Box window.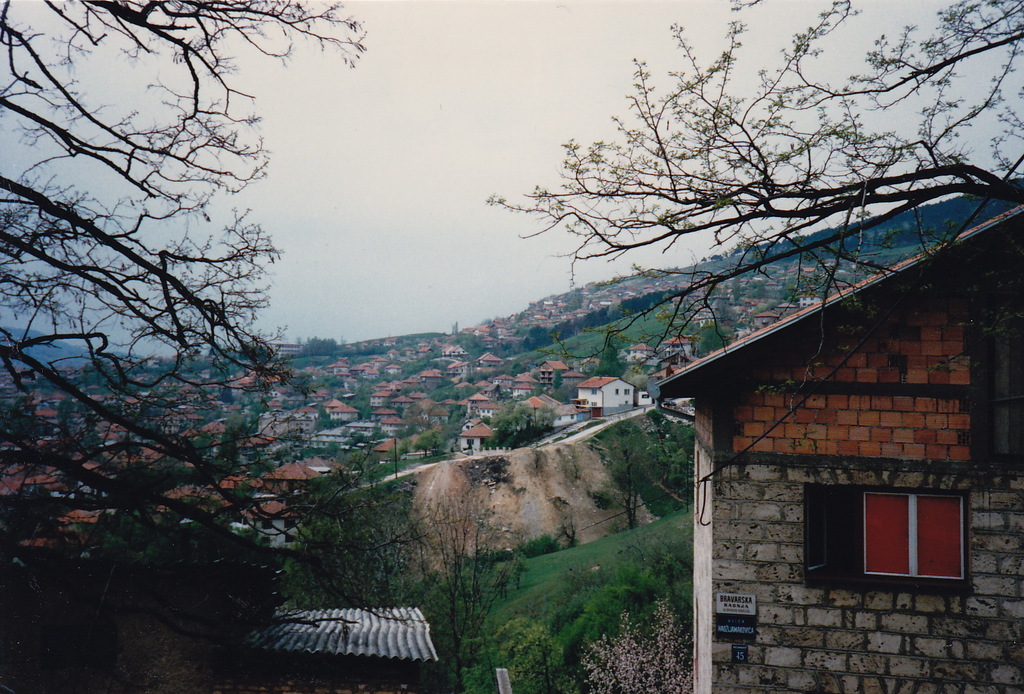
rect(814, 474, 979, 600).
